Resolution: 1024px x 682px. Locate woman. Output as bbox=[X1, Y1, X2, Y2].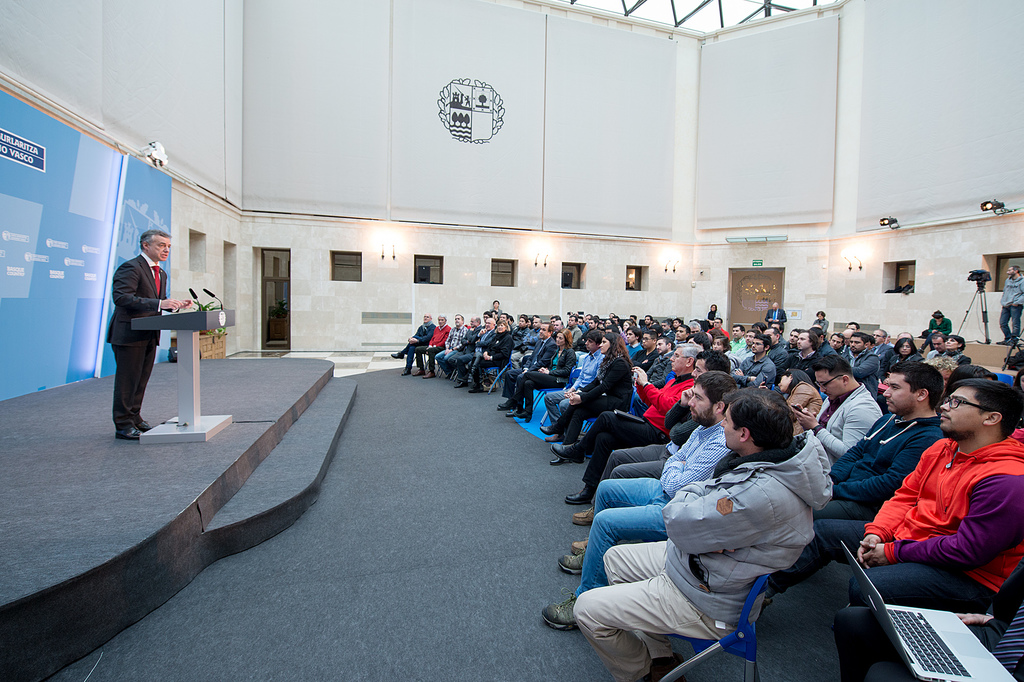
bbox=[769, 361, 824, 441].
